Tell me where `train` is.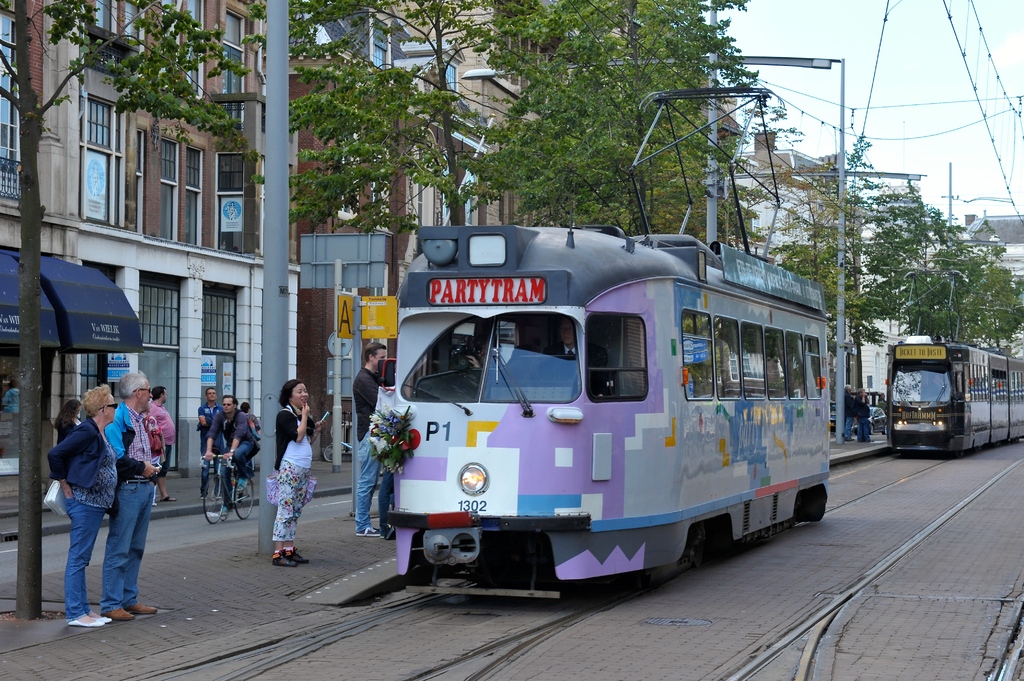
`train` is at {"x1": 886, "y1": 302, "x2": 1023, "y2": 458}.
